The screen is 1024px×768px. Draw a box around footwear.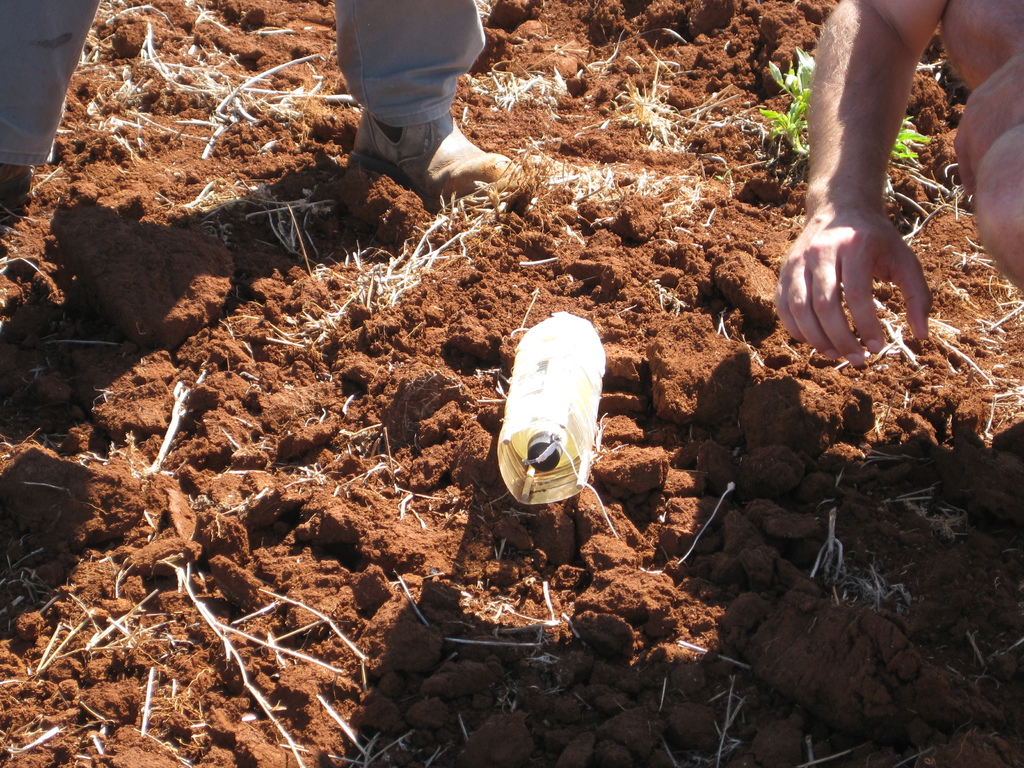
351/106/520/214.
